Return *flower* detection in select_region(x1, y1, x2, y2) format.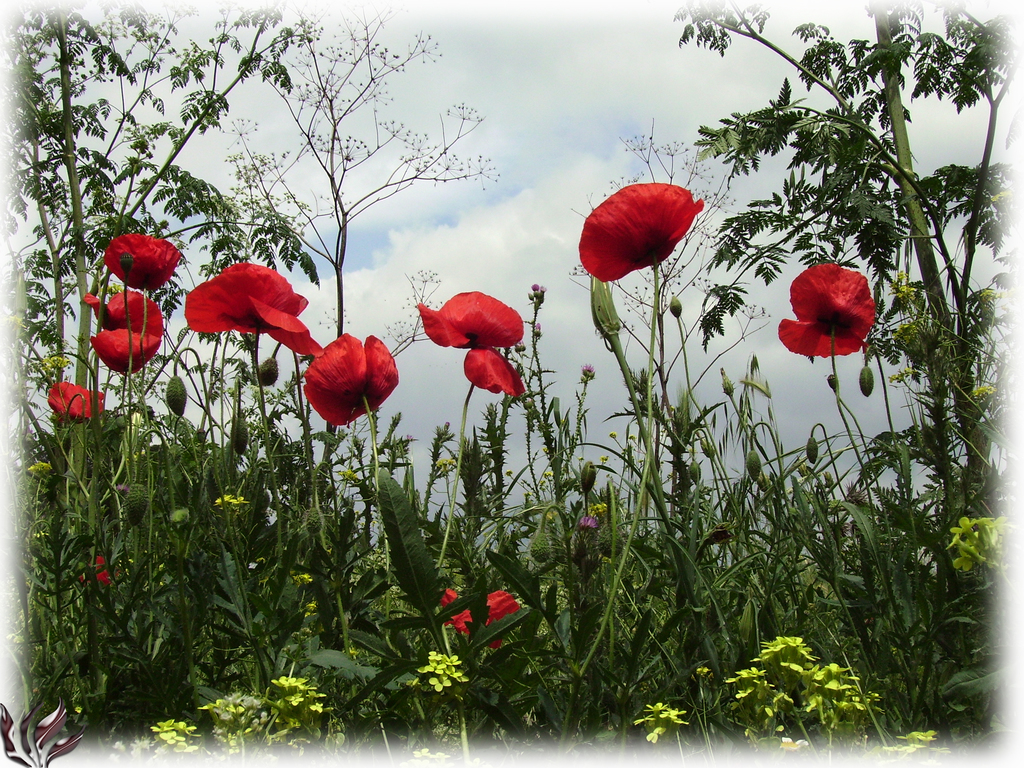
select_region(282, 330, 319, 371).
